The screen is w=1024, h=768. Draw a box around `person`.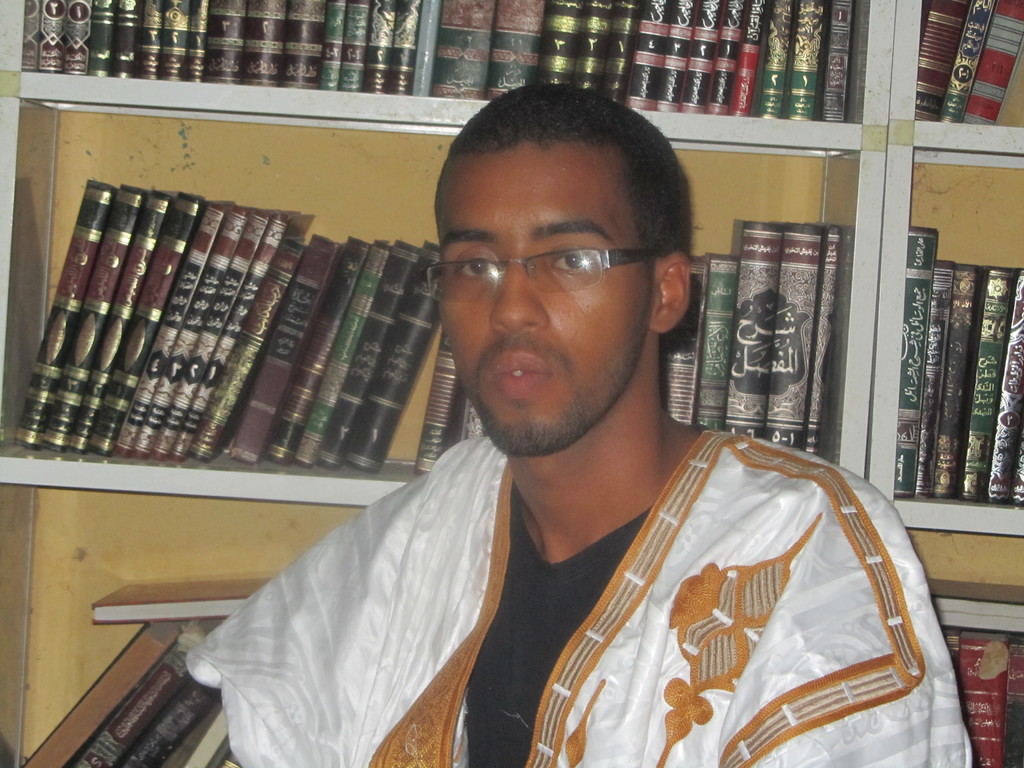
detection(183, 85, 973, 767).
